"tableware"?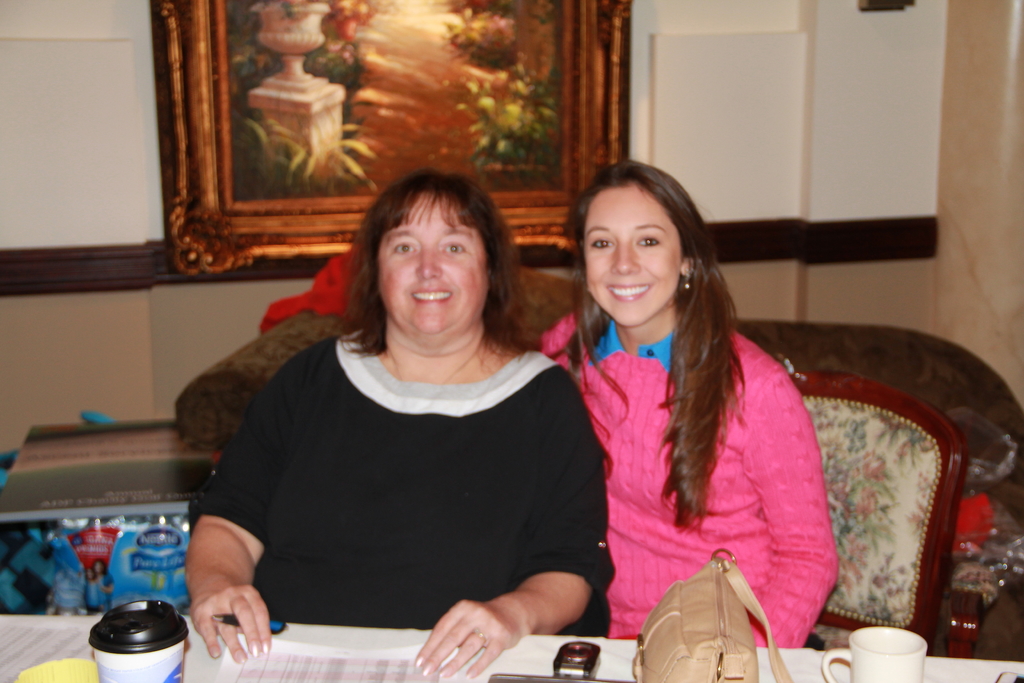
bbox=[821, 620, 933, 682]
